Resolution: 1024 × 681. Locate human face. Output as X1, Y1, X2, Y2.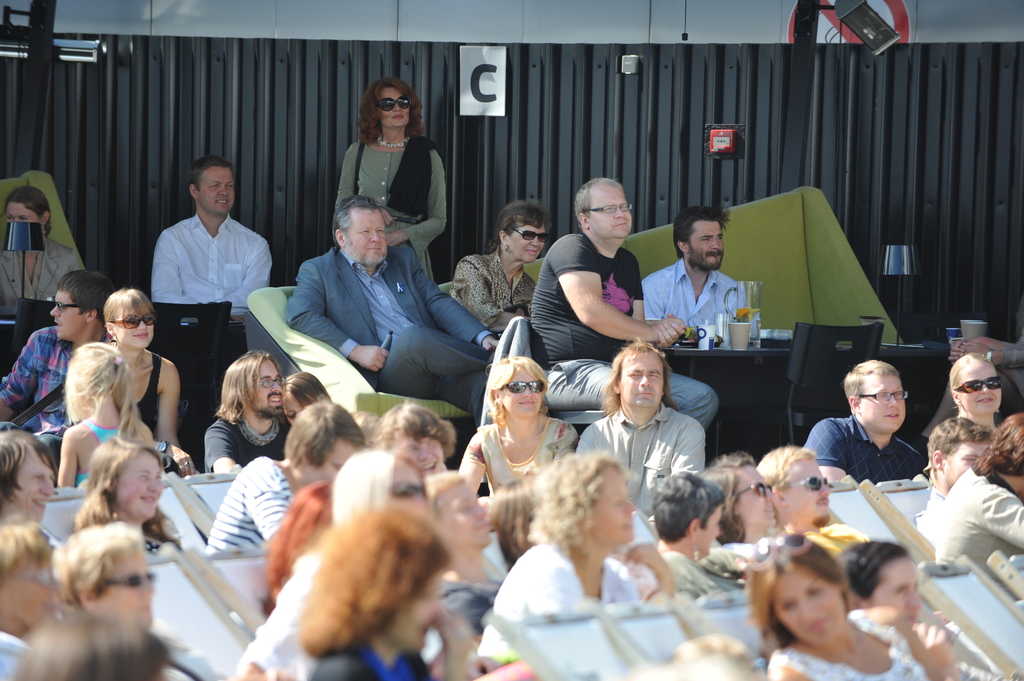
114, 307, 155, 348.
